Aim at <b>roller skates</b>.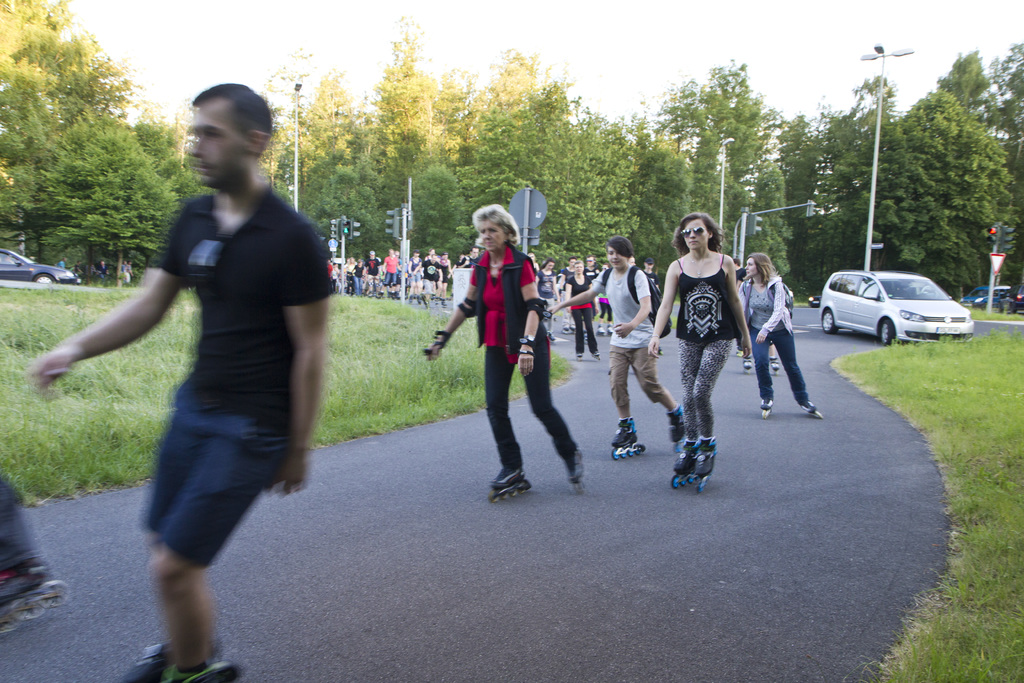
Aimed at x1=0, y1=559, x2=71, y2=638.
